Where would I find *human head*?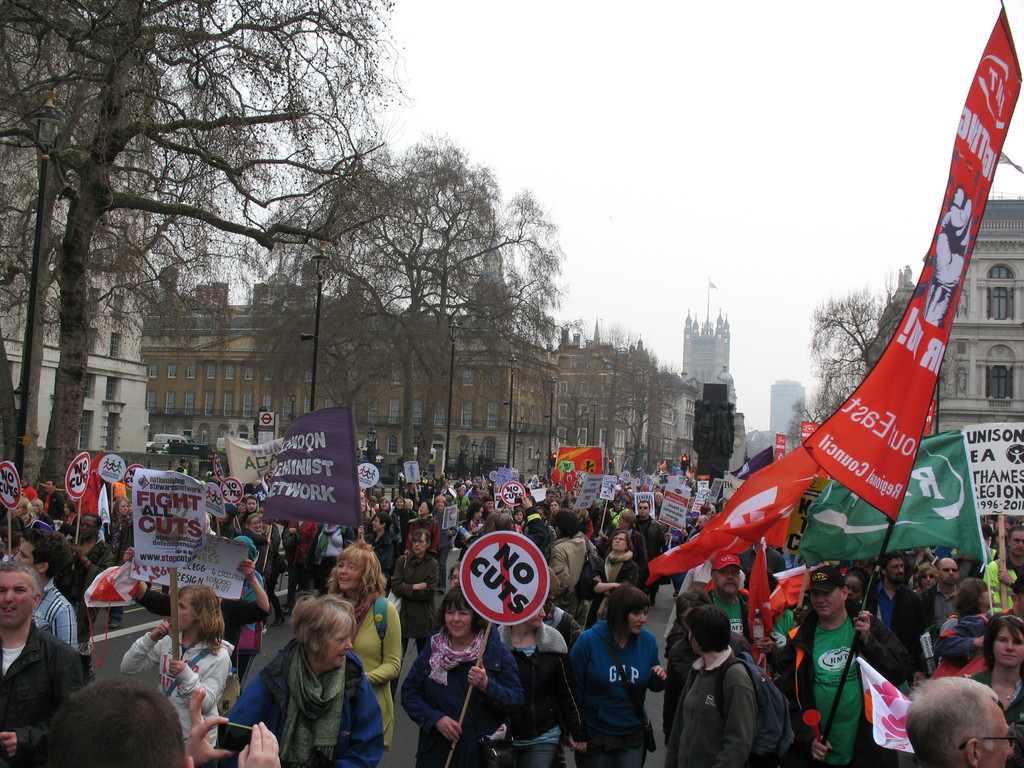
At <bbox>336, 544, 372, 590</bbox>.
